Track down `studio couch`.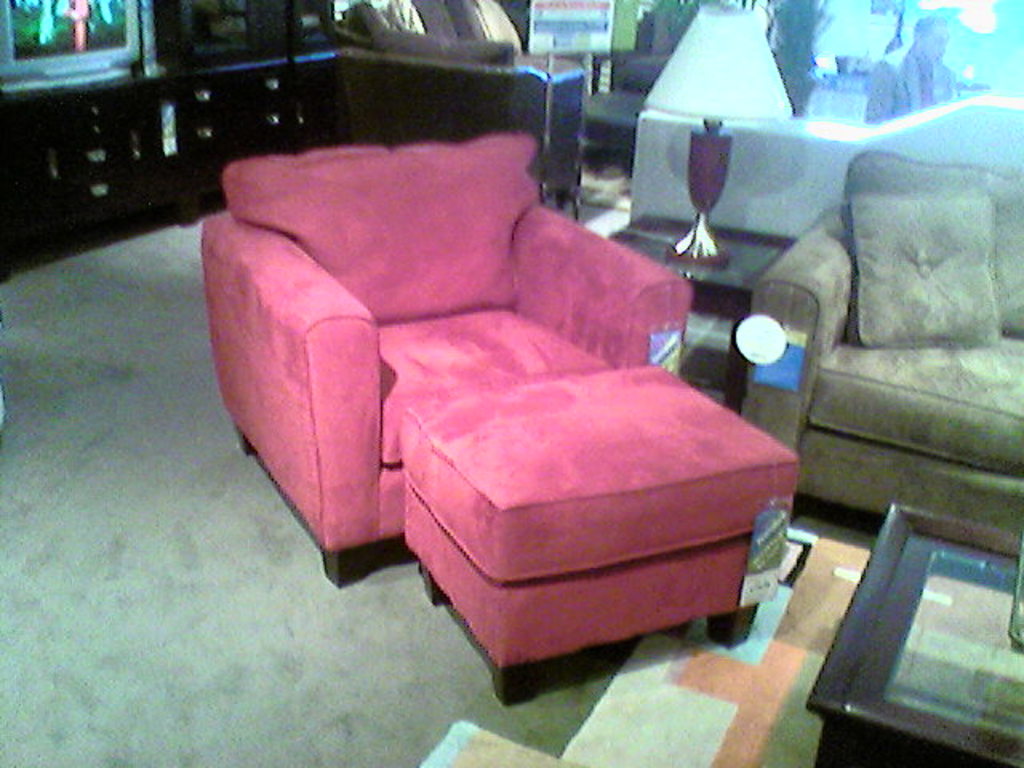
Tracked to rect(742, 139, 1022, 570).
